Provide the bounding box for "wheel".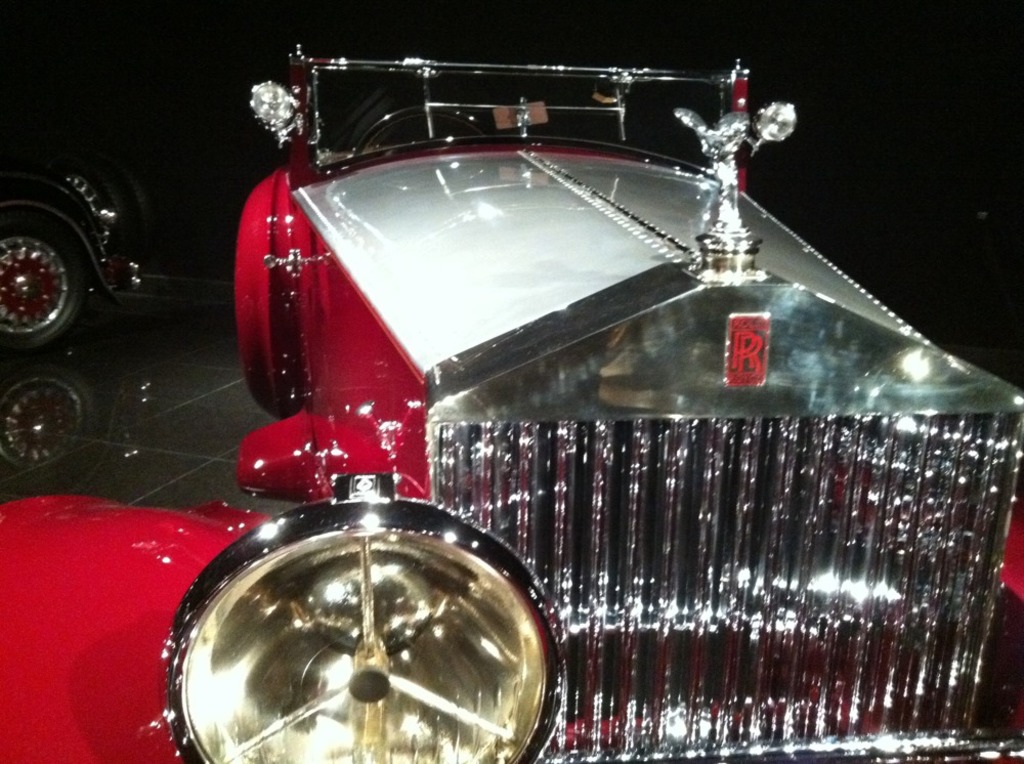
region(357, 105, 483, 150).
